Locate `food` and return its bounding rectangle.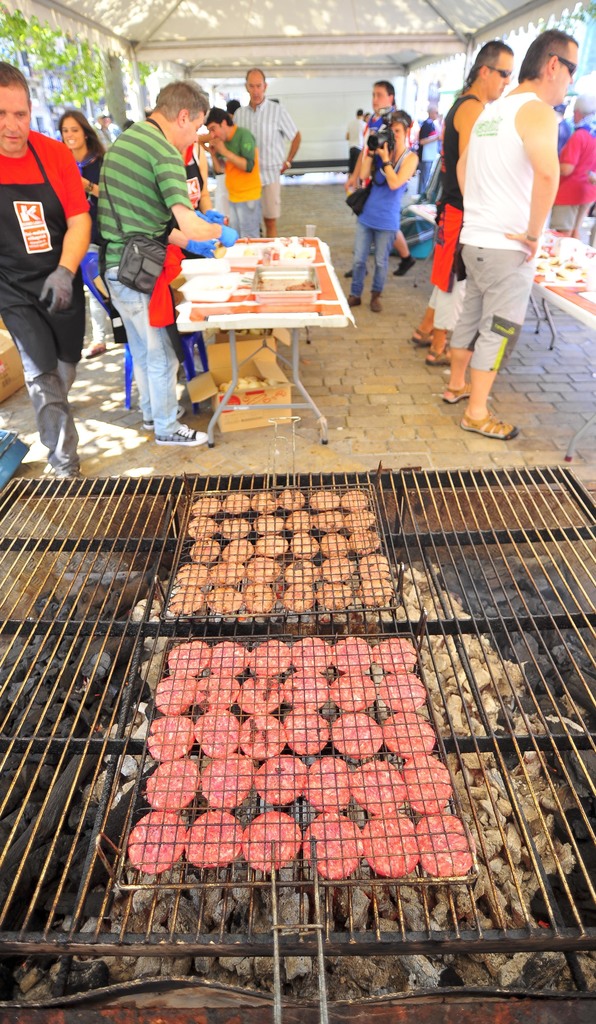
bbox(359, 575, 392, 605).
